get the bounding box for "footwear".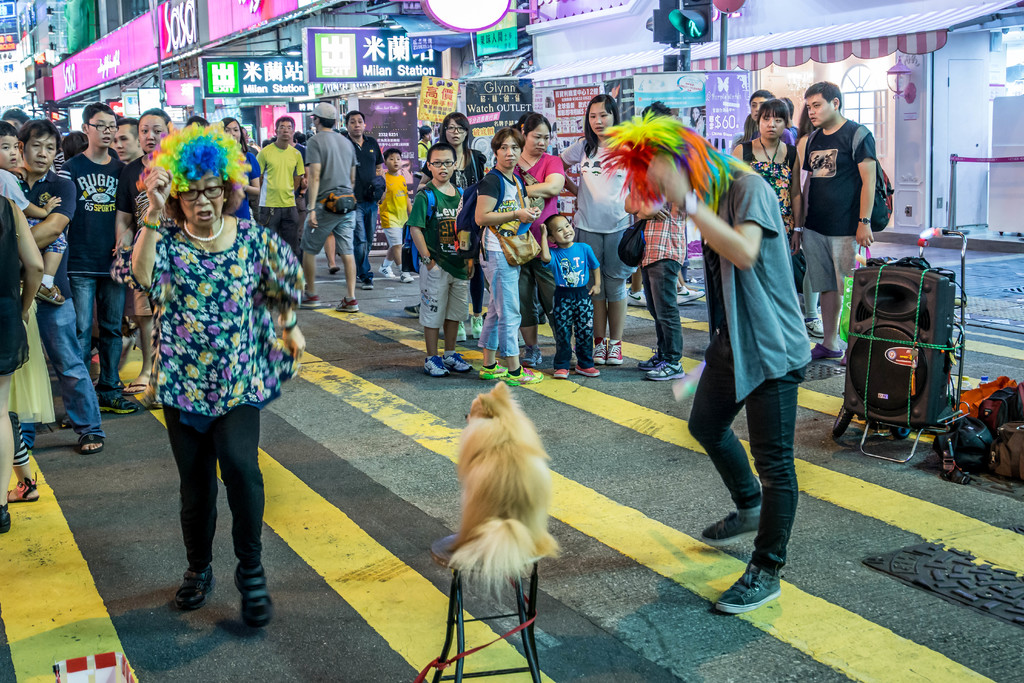
{"left": 457, "top": 321, "right": 466, "bottom": 342}.
